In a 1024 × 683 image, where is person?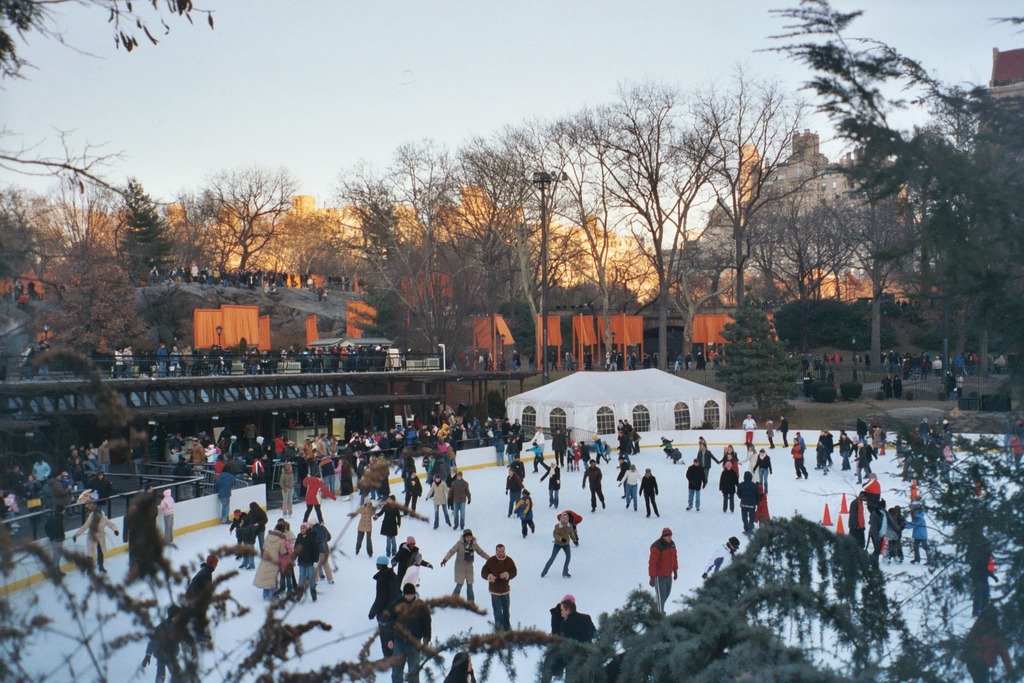
[left=618, top=466, right=640, bottom=509].
